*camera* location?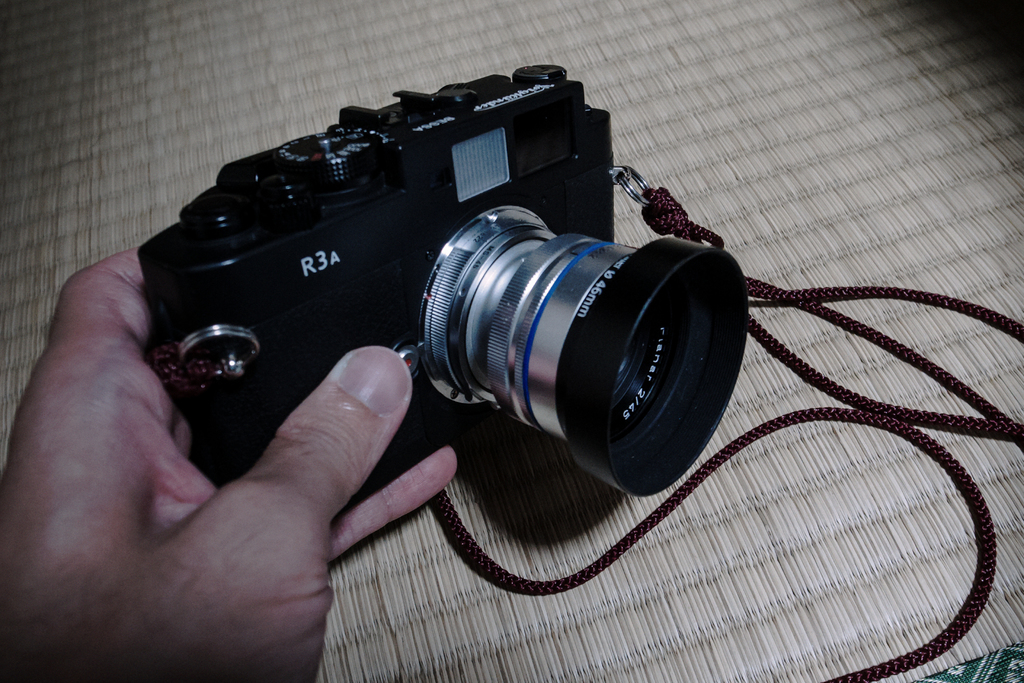
pyautogui.locateOnScreen(135, 56, 753, 494)
